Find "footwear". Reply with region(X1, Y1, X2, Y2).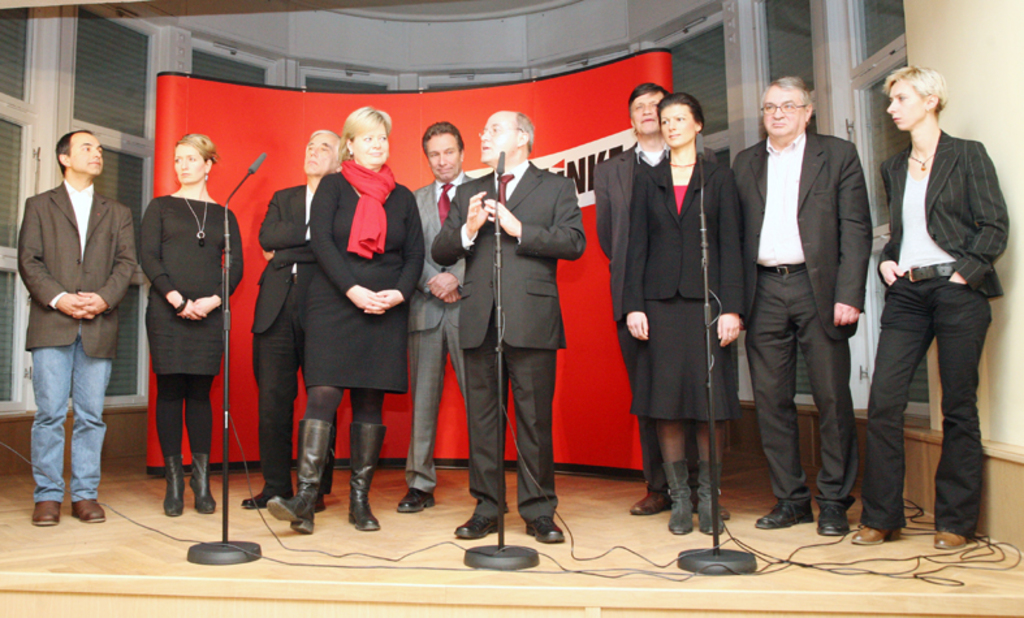
region(522, 519, 569, 544).
